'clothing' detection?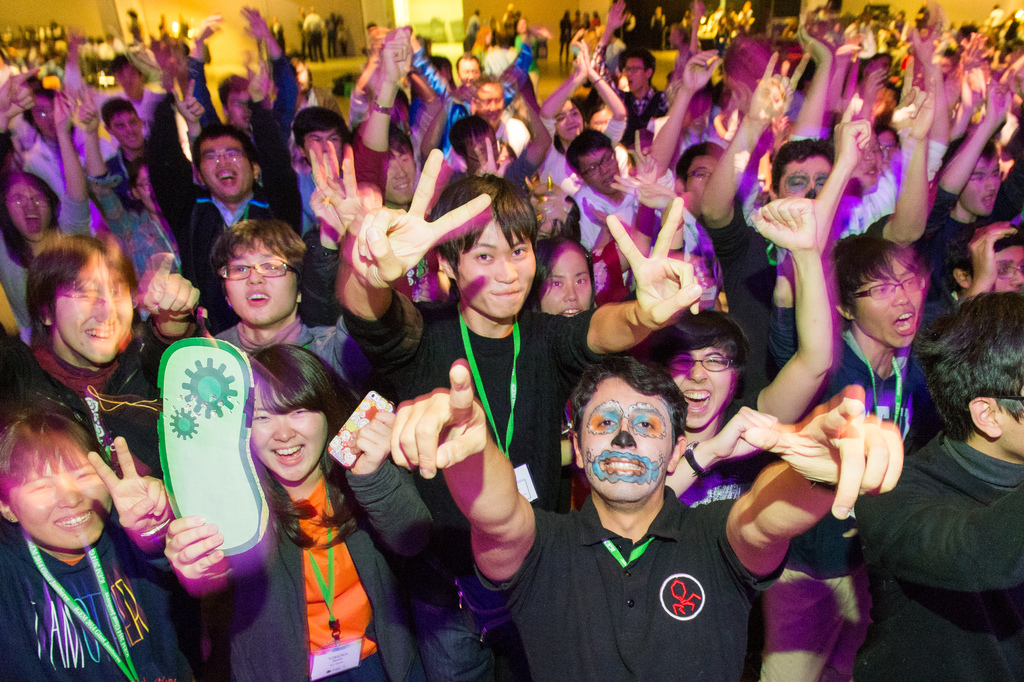
bbox(238, 445, 429, 681)
